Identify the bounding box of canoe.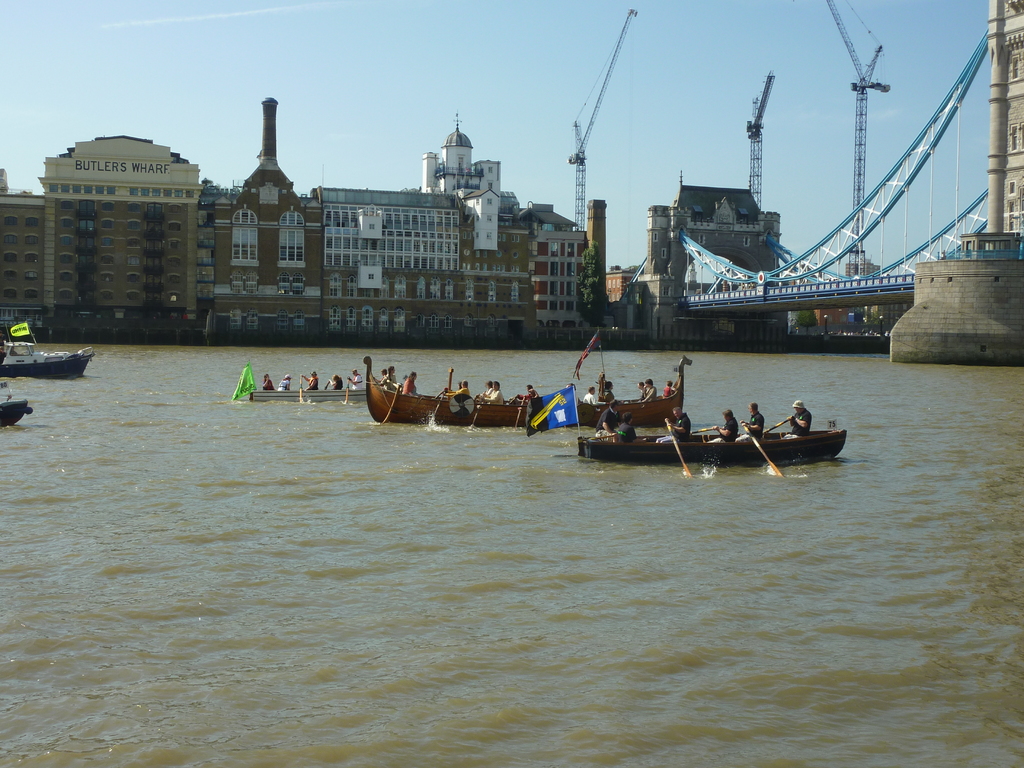
<box>248,388,371,403</box>.
